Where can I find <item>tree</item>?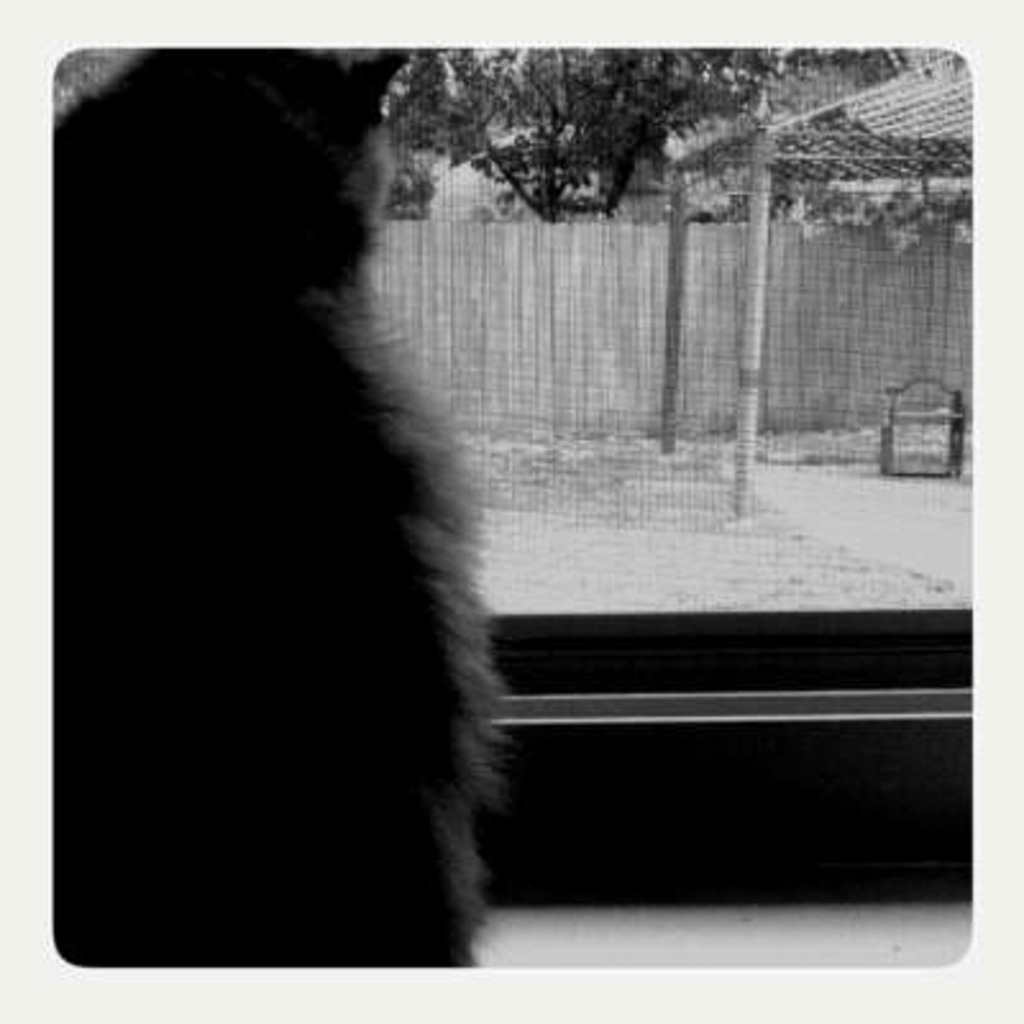
You can find it at region(381, 41, 893, 228).
